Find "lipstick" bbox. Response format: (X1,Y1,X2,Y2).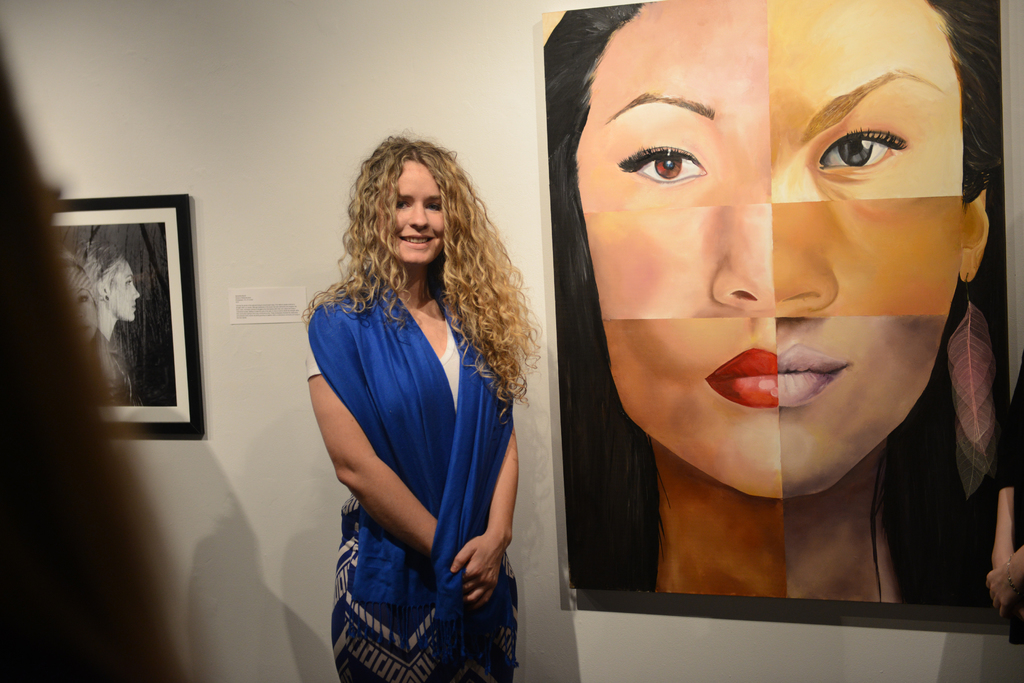
(704,349,779,410).
